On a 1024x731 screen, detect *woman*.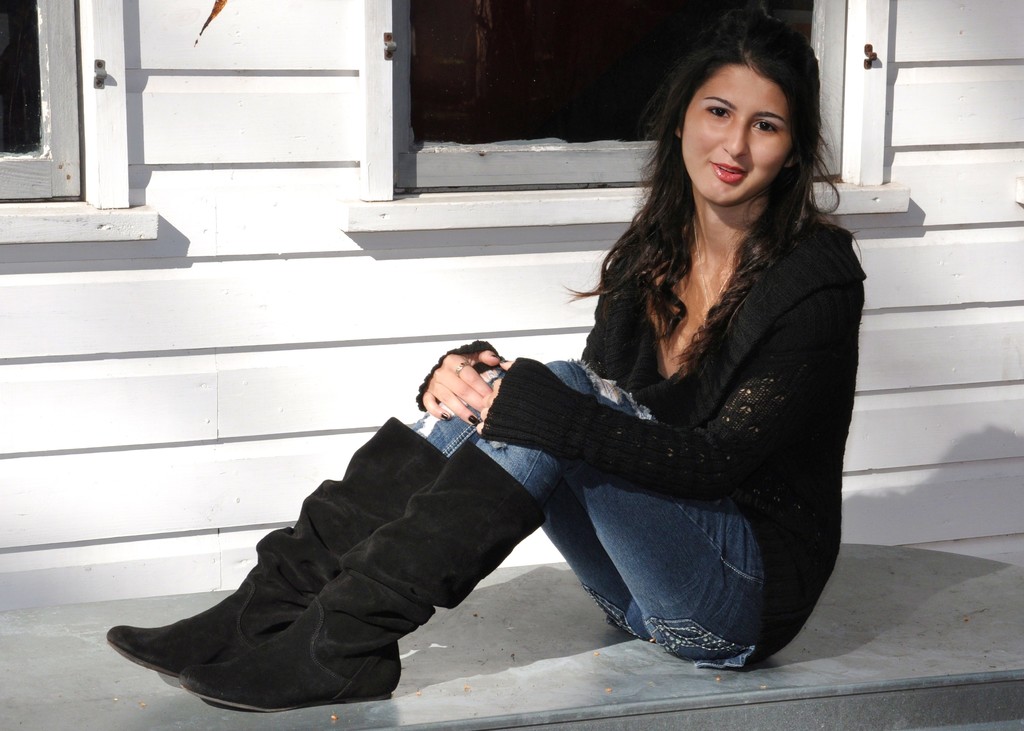
locate(106, 1, 868, 705).
